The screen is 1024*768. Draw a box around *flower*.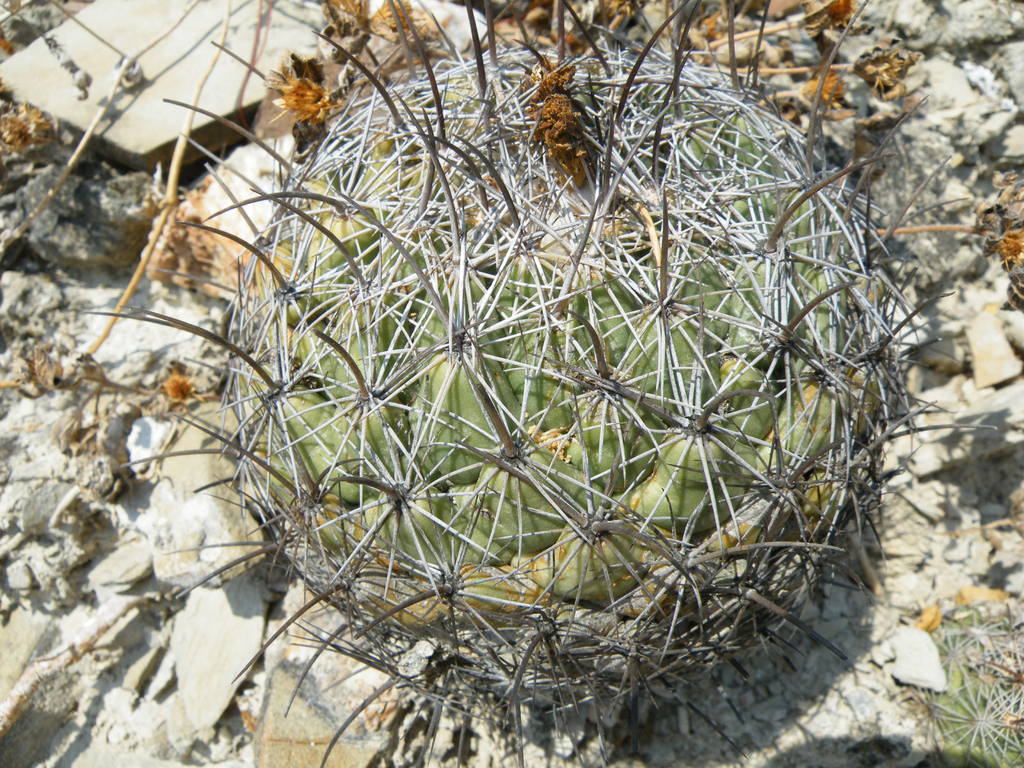
{"left": 268, "top": 51, "right": 344, "bottom": 127}.
